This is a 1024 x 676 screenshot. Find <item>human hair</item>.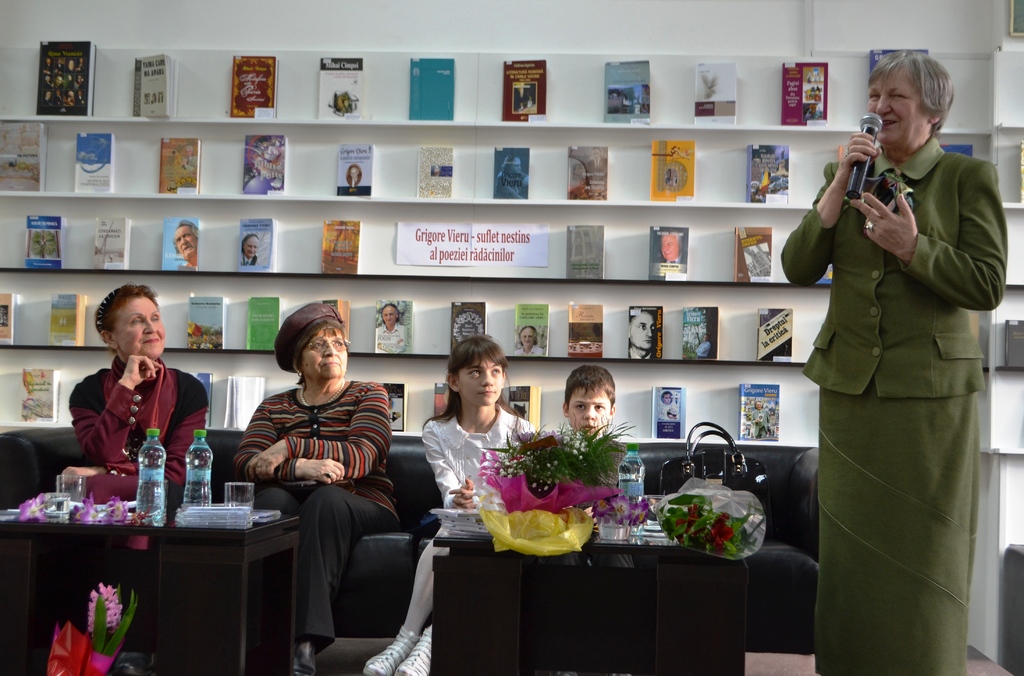
Bounding box: BBox(874, 48, 954, 145).
